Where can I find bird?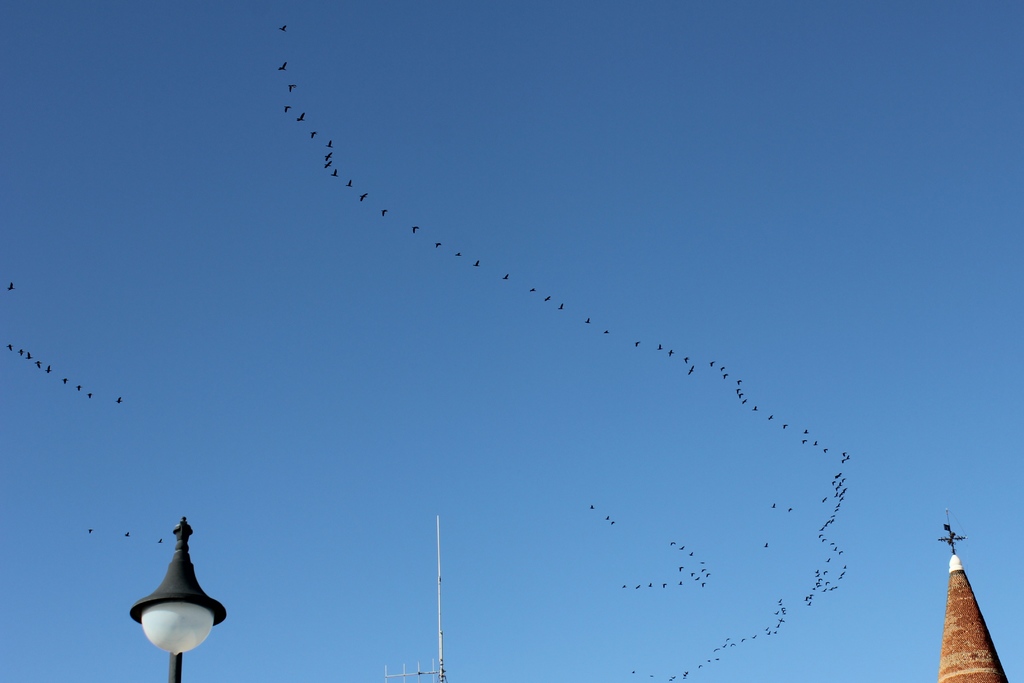
You can find it at box(604, 512, 611, 525).
